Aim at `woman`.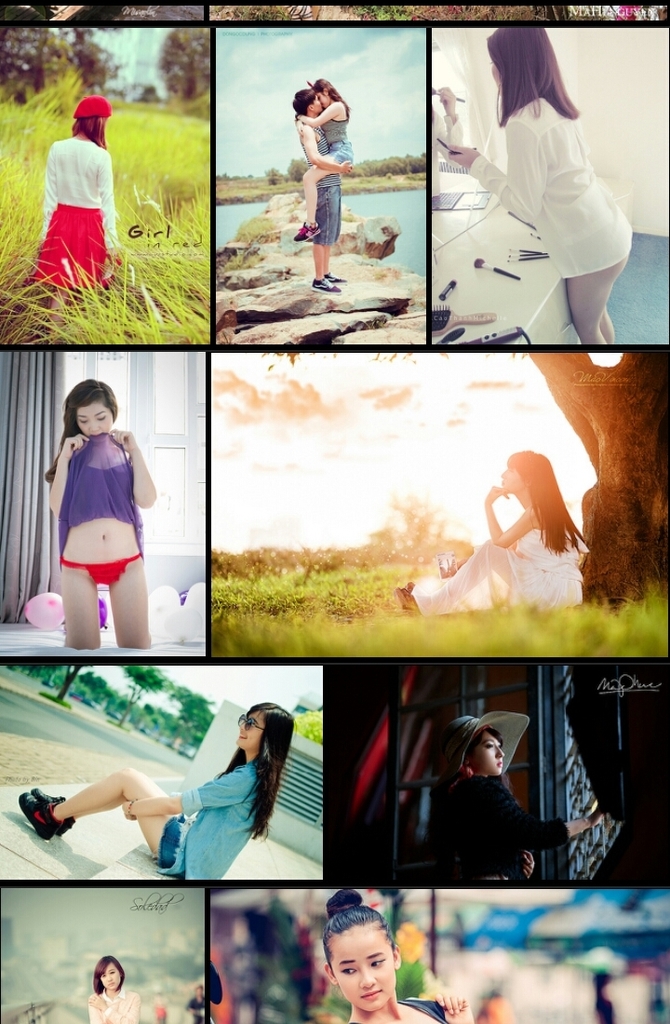
Aimed at box(29, 97, 119, 344).
